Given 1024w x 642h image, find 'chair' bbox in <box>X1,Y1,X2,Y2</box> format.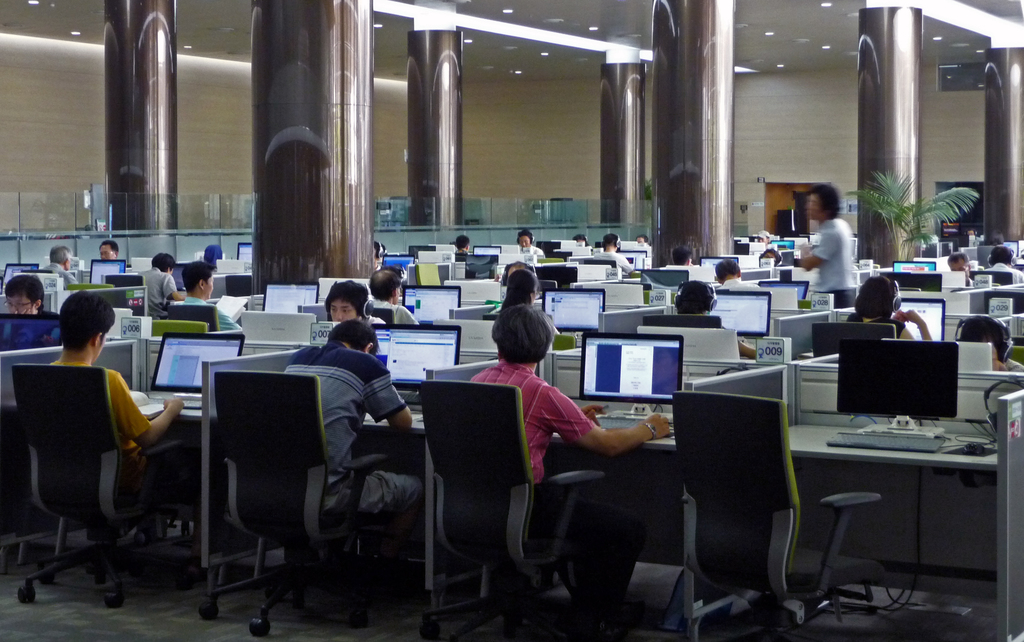
<box>372,308,394,325</box>.
